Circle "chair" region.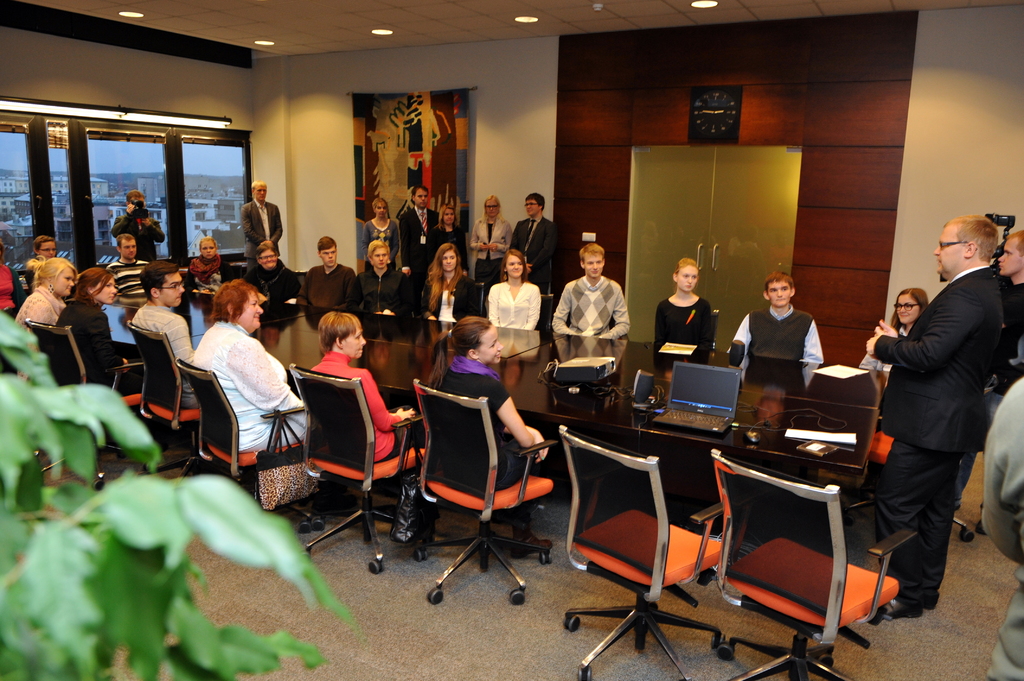
Region: rect(292, 355, 416, 574).
